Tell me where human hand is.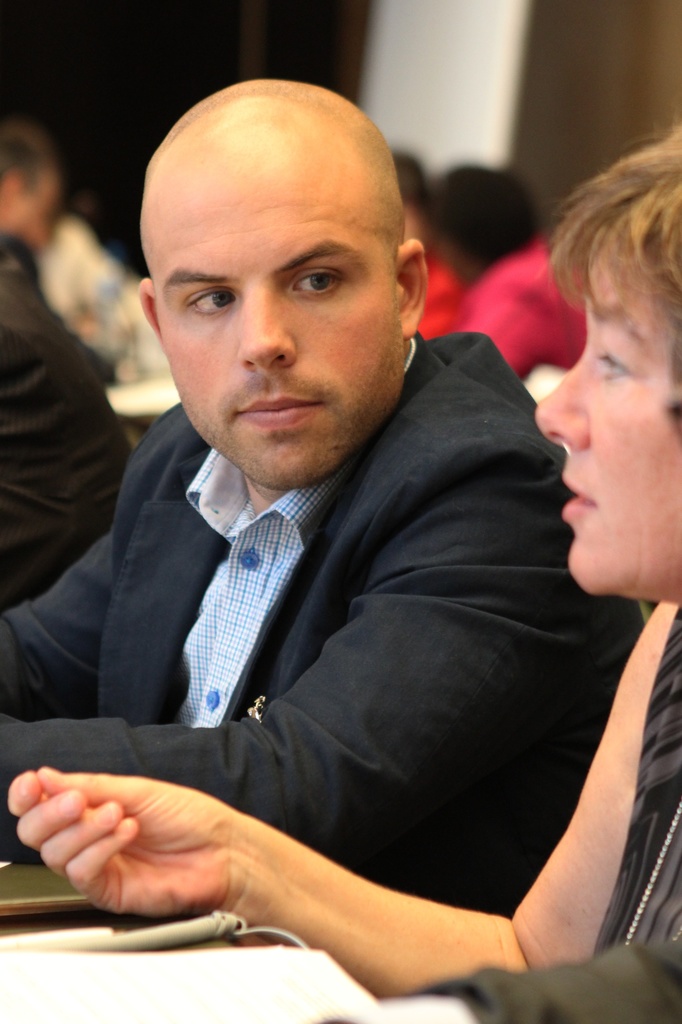
human hand is at [left=7, top=763, right=241, bottom=894].
